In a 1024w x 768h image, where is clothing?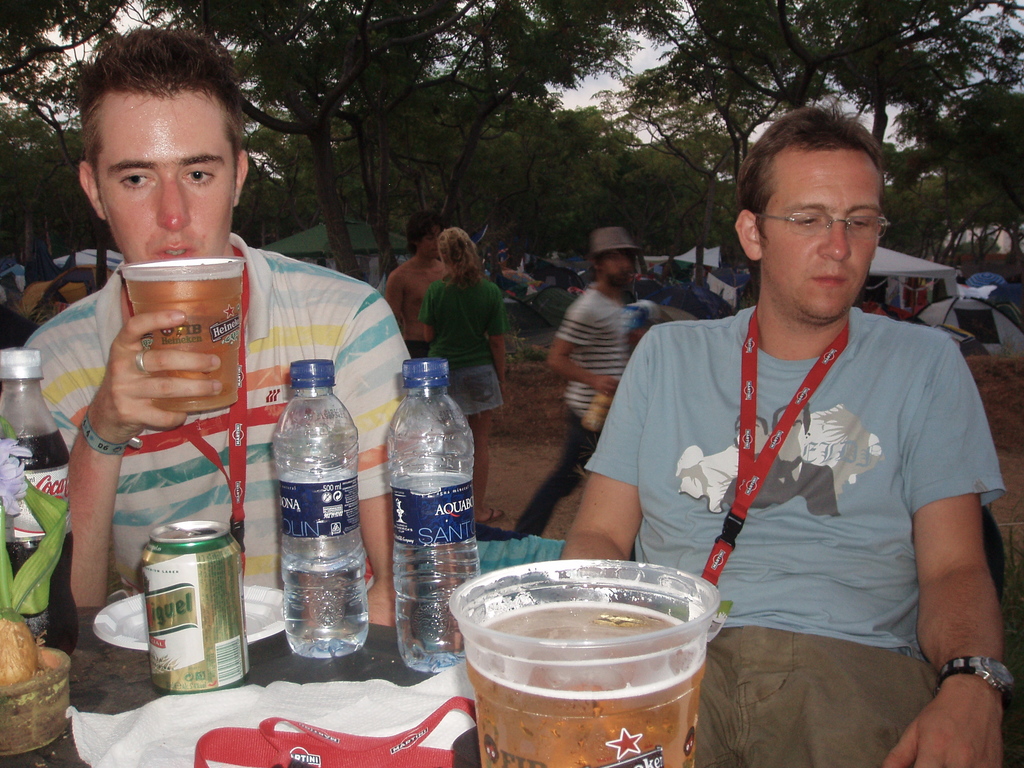
box(31, 229, 435, 597).
